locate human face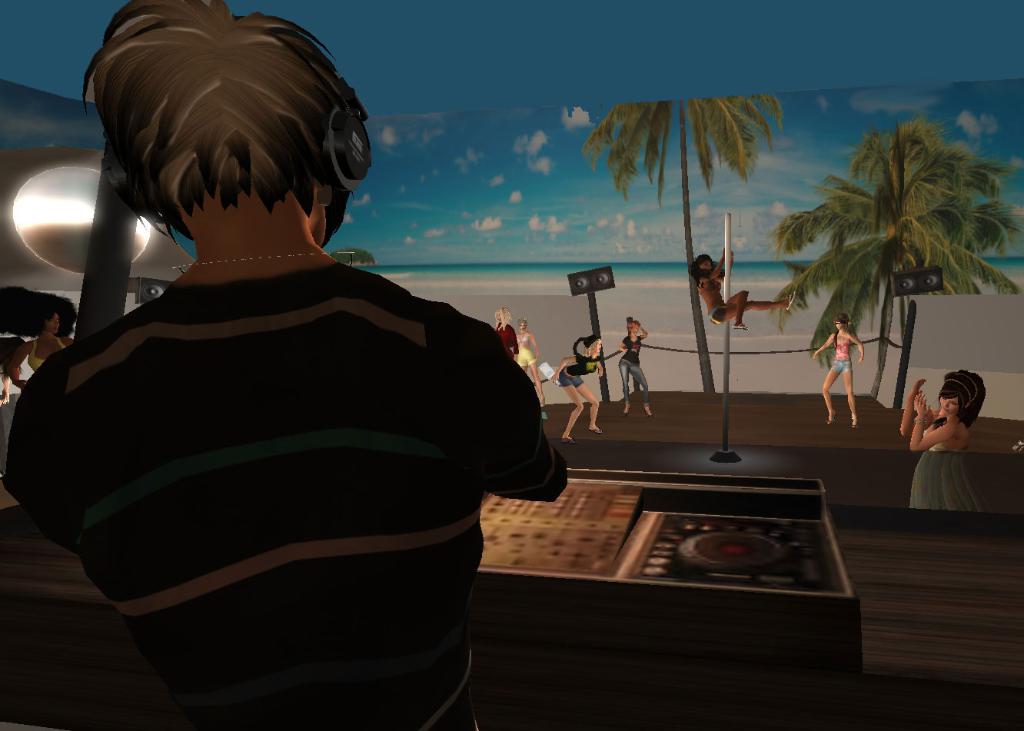
<region>939, 397, 957, 413</region>
